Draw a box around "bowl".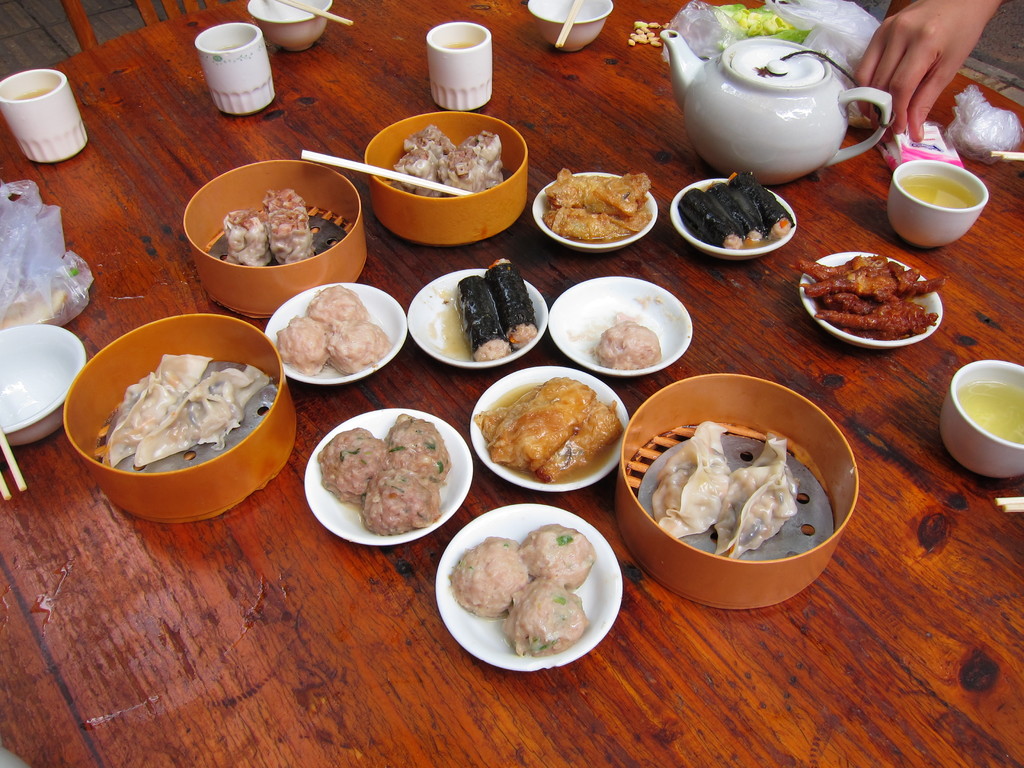
(434, 503, 622, 673).
